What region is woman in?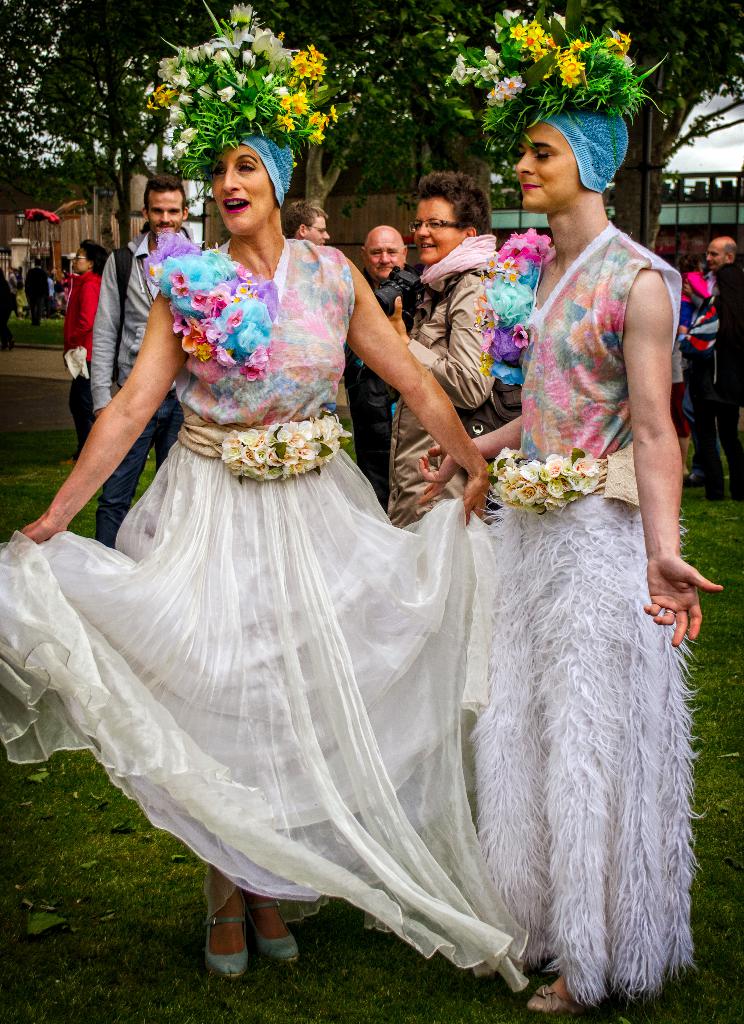
[1,49,540,998].
